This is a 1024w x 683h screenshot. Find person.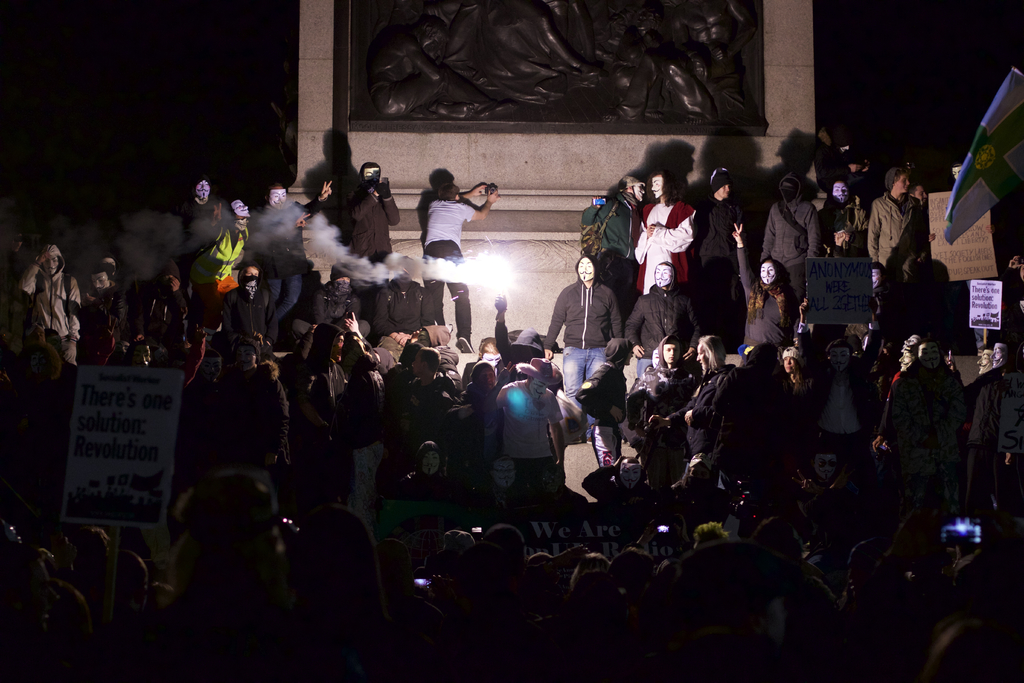
Bounding box: select_region(415, 171, 502, 347).
